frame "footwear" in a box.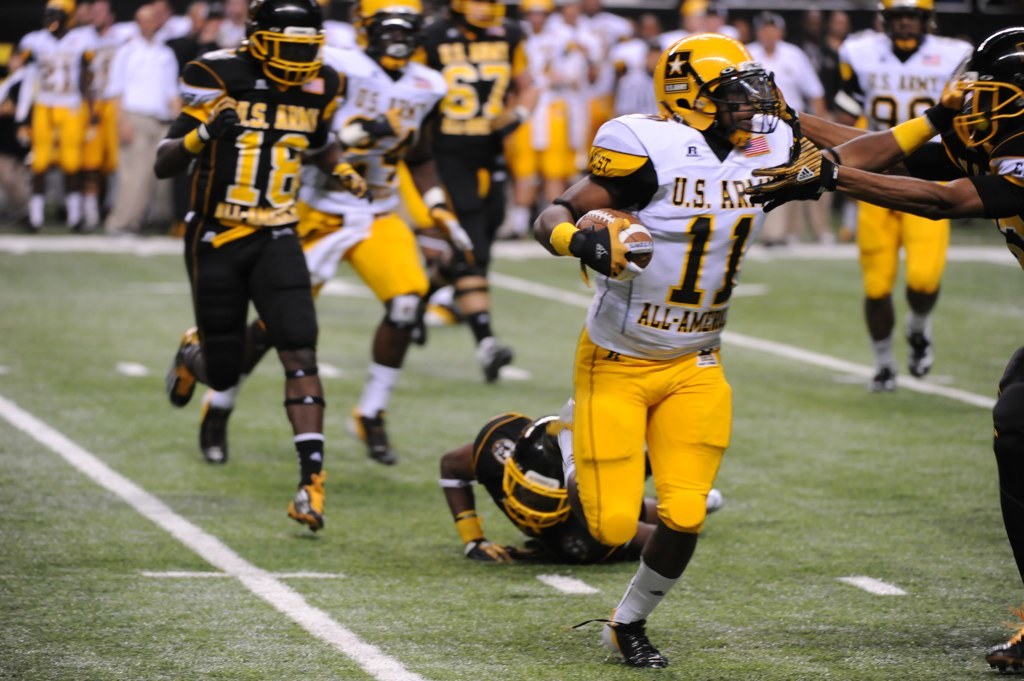
BBox(170, 323, 198, 411).
